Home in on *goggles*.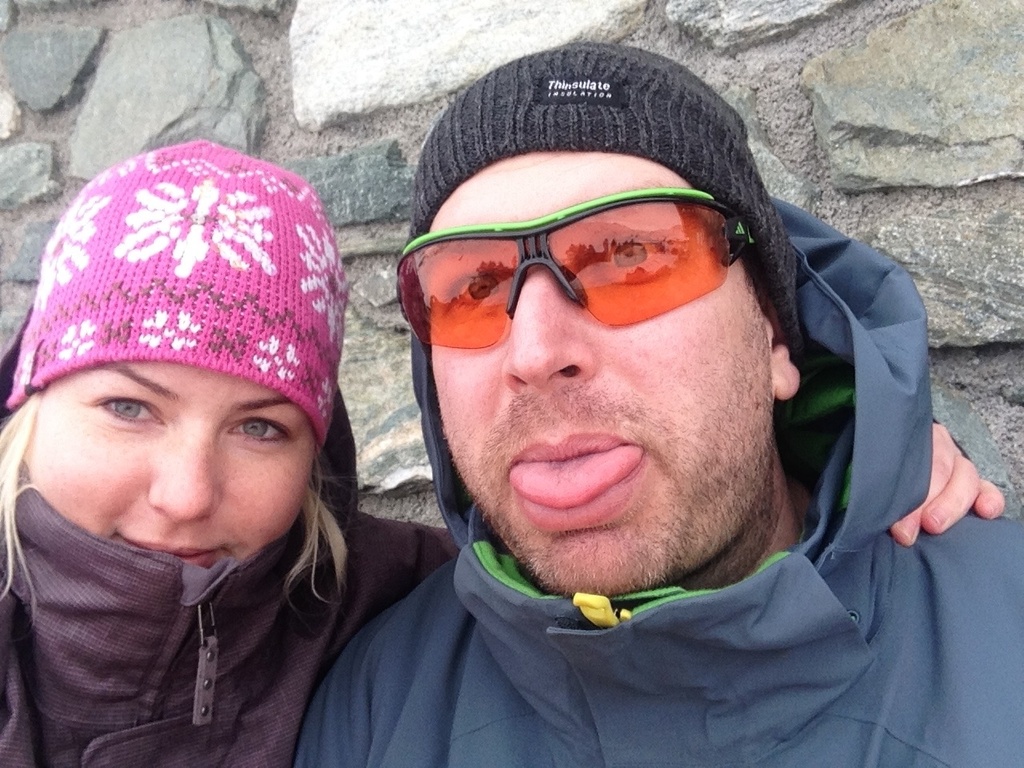
Homed in at x1=402, y1=185, x2=755, y2=338.
